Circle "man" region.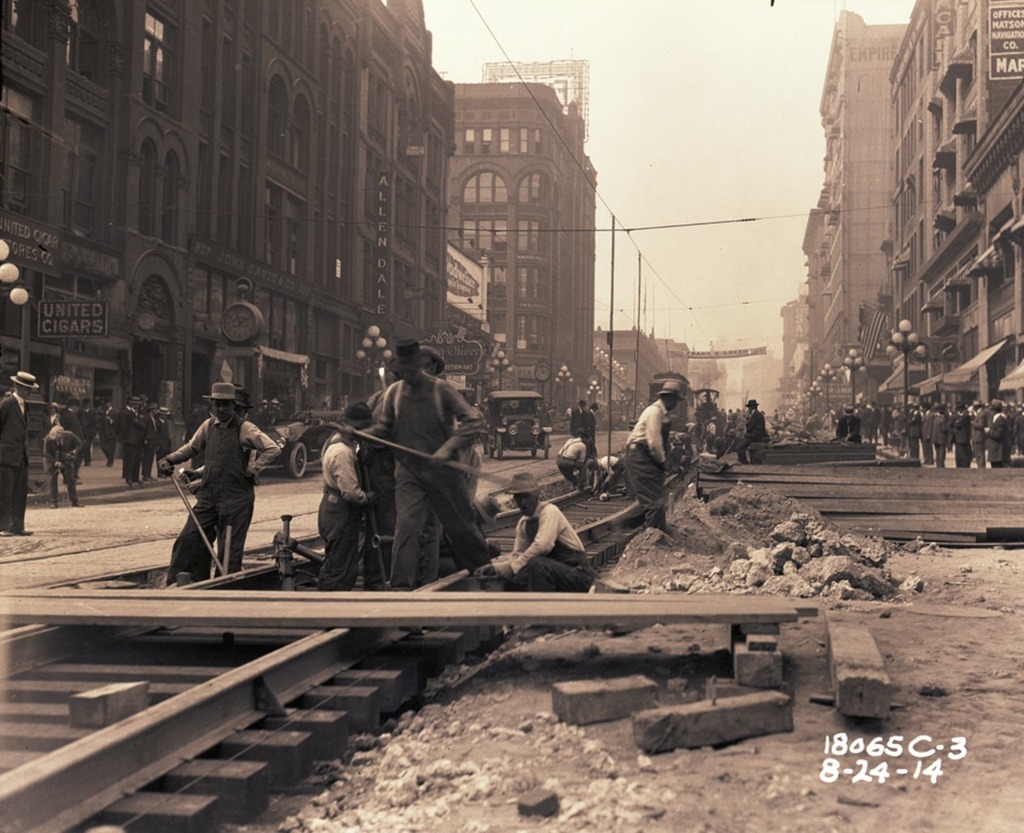
Region: 772, 406, 778, 421.
